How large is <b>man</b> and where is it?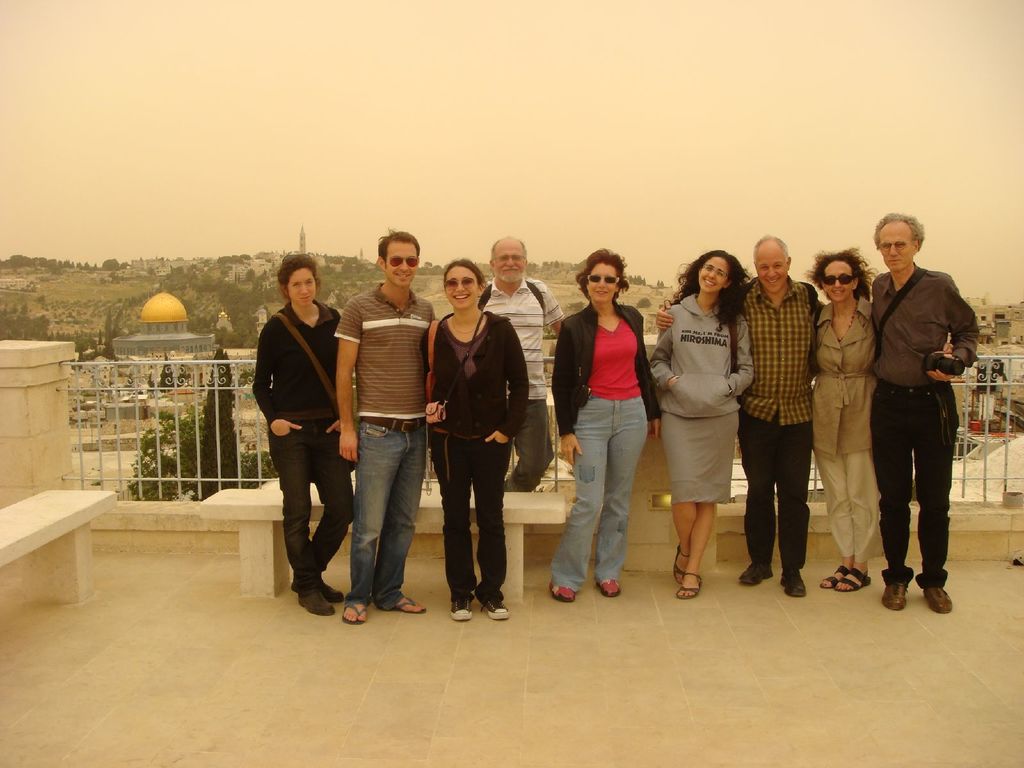
Bounding box: crop(334, 226, 445, 627).
